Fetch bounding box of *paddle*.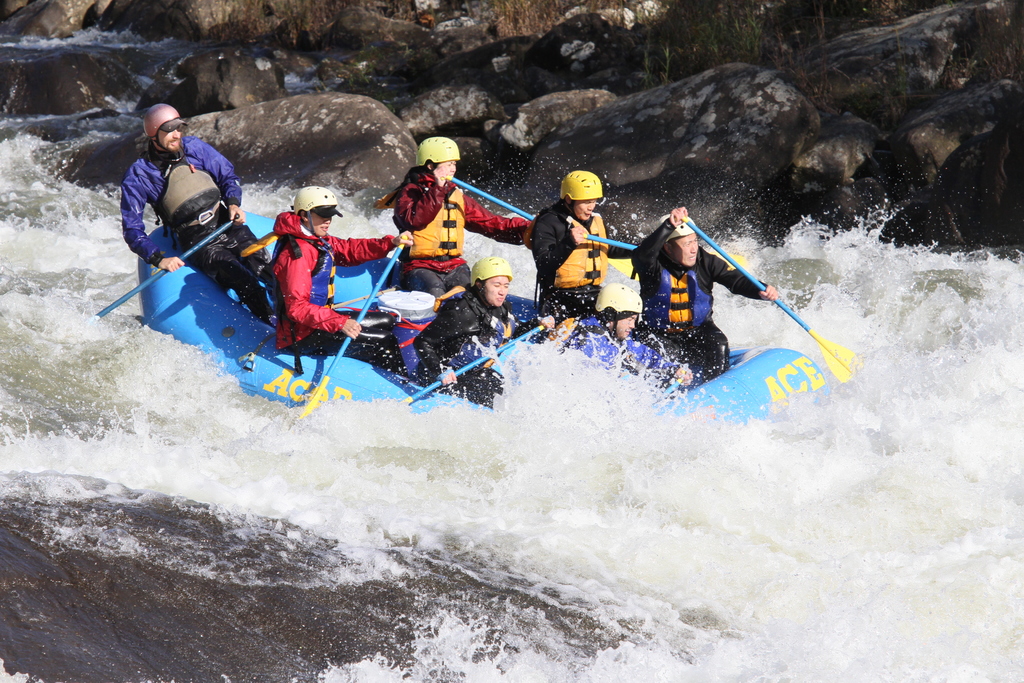
Bbox: <box>90,214,240,322</box>.
